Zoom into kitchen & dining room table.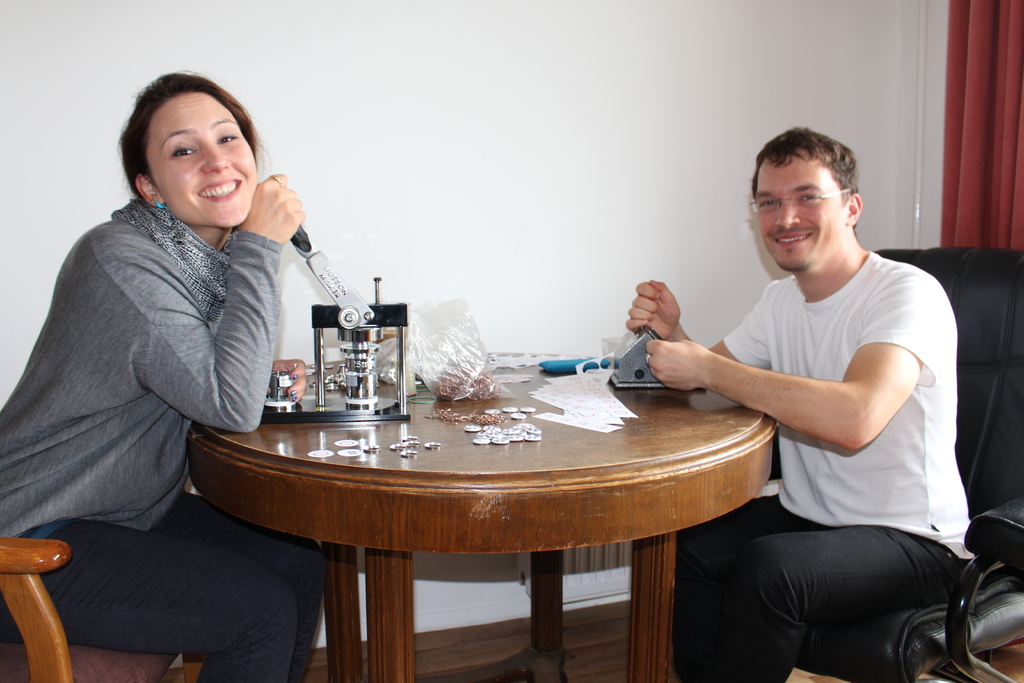
Zoom target: 177:320:795:673.
